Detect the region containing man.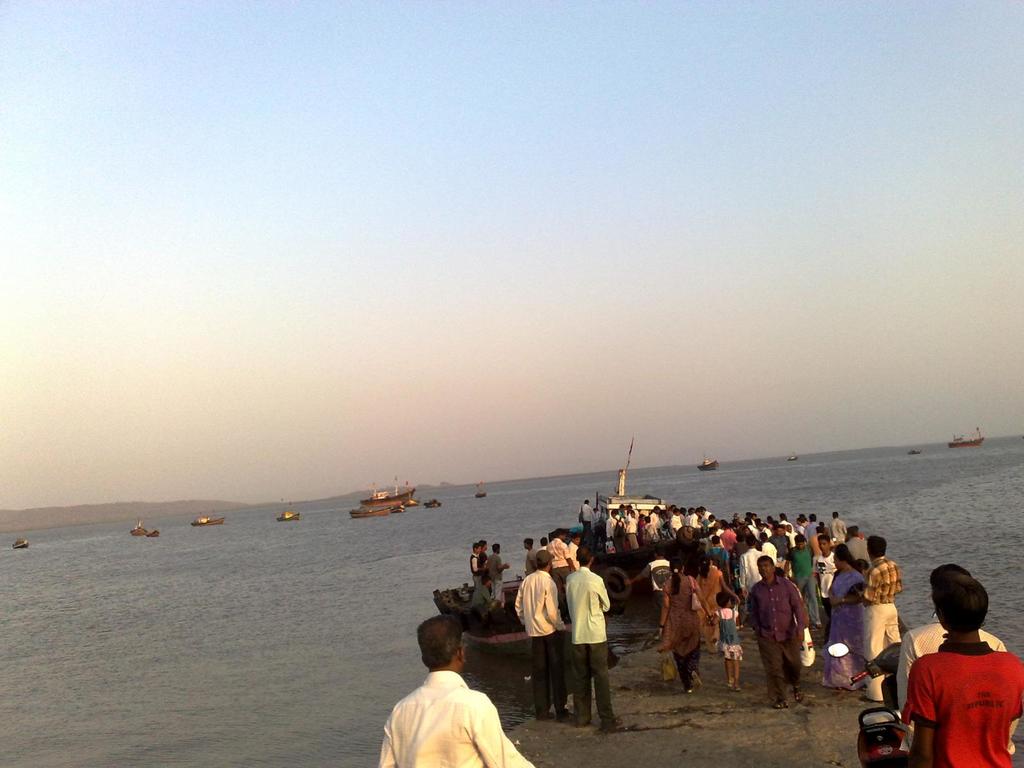
Rect(559, 546, 619, 729).
